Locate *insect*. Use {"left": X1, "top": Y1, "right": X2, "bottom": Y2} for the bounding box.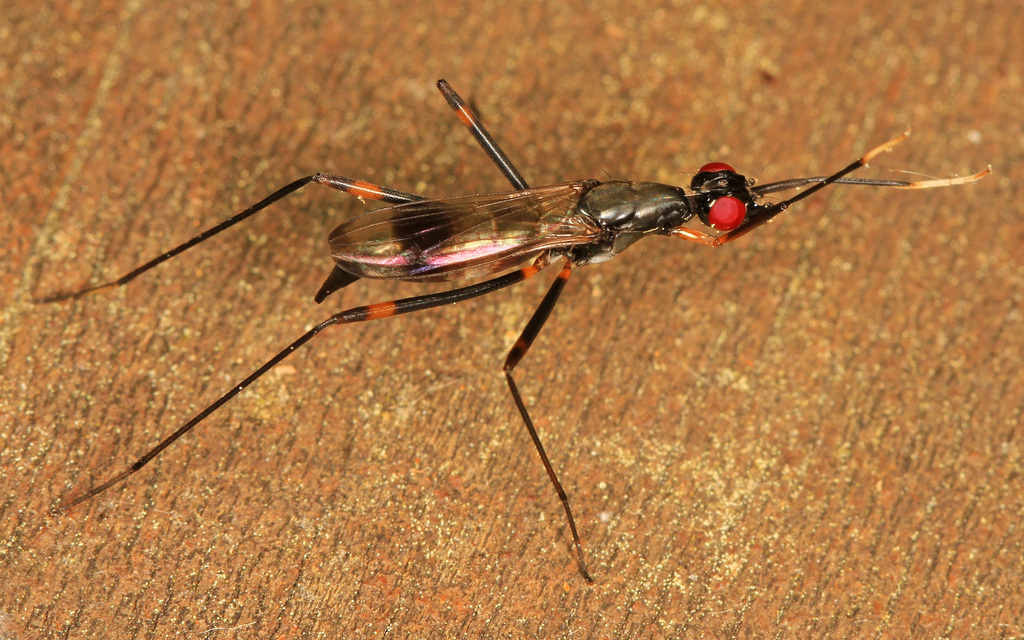
{"left": 13, "top": 70, "right": 993, "bottom": 591}.
